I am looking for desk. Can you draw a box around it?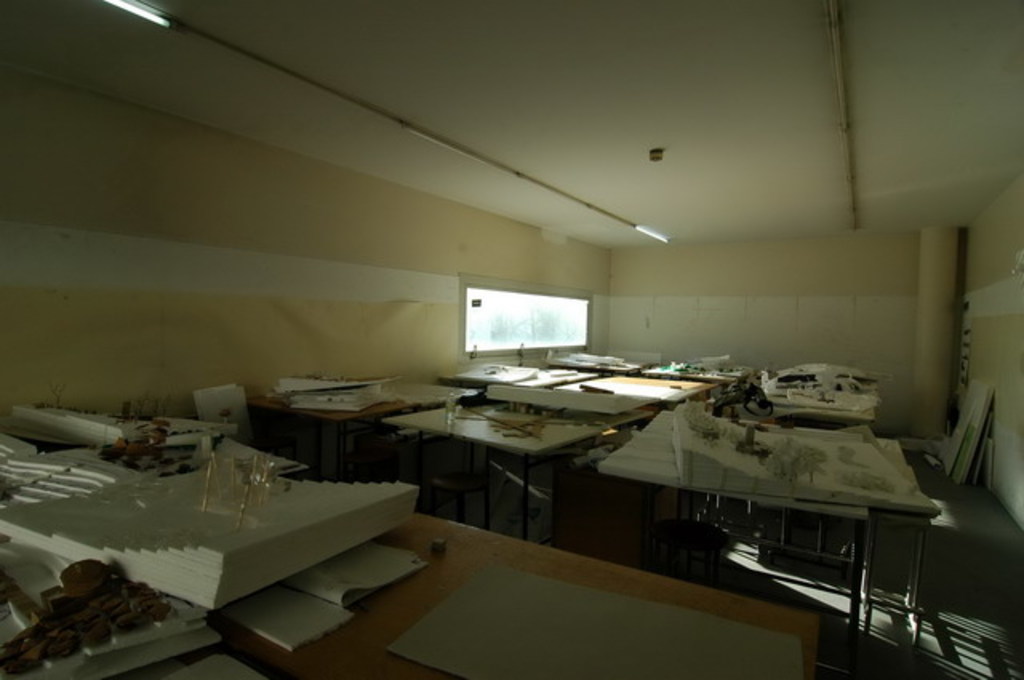
Sure, the bounding box is x1=600 y1=411 x2=934 y2=666.
